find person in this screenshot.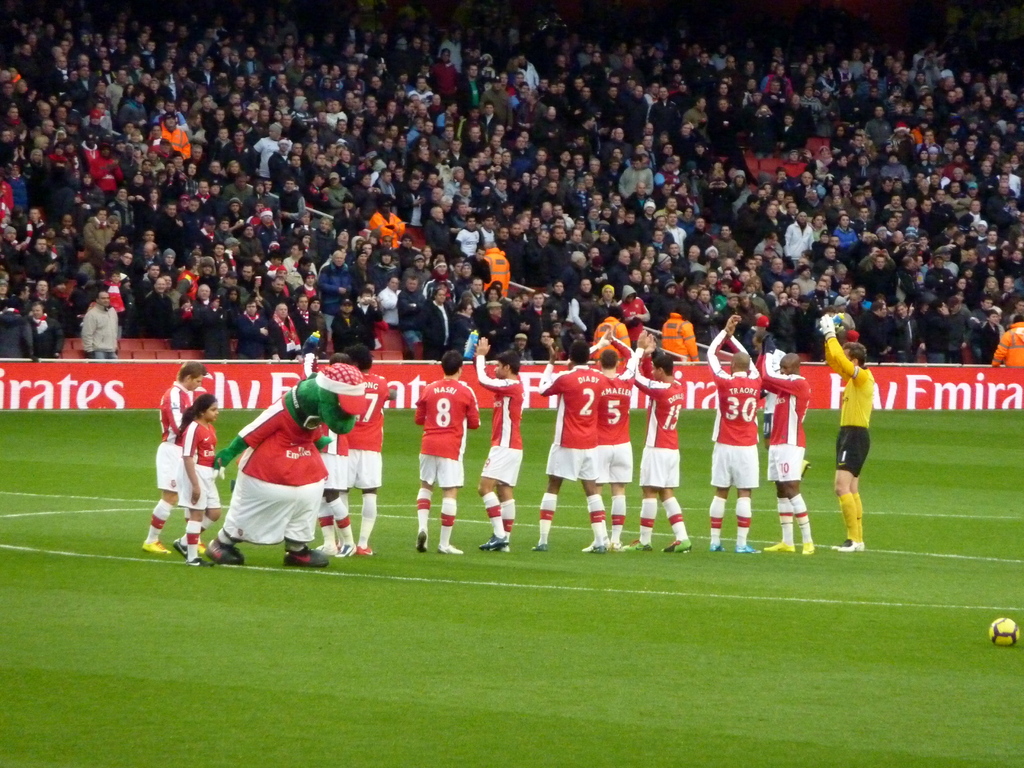
The bounding box for person is [413, 348, 483, 557].
